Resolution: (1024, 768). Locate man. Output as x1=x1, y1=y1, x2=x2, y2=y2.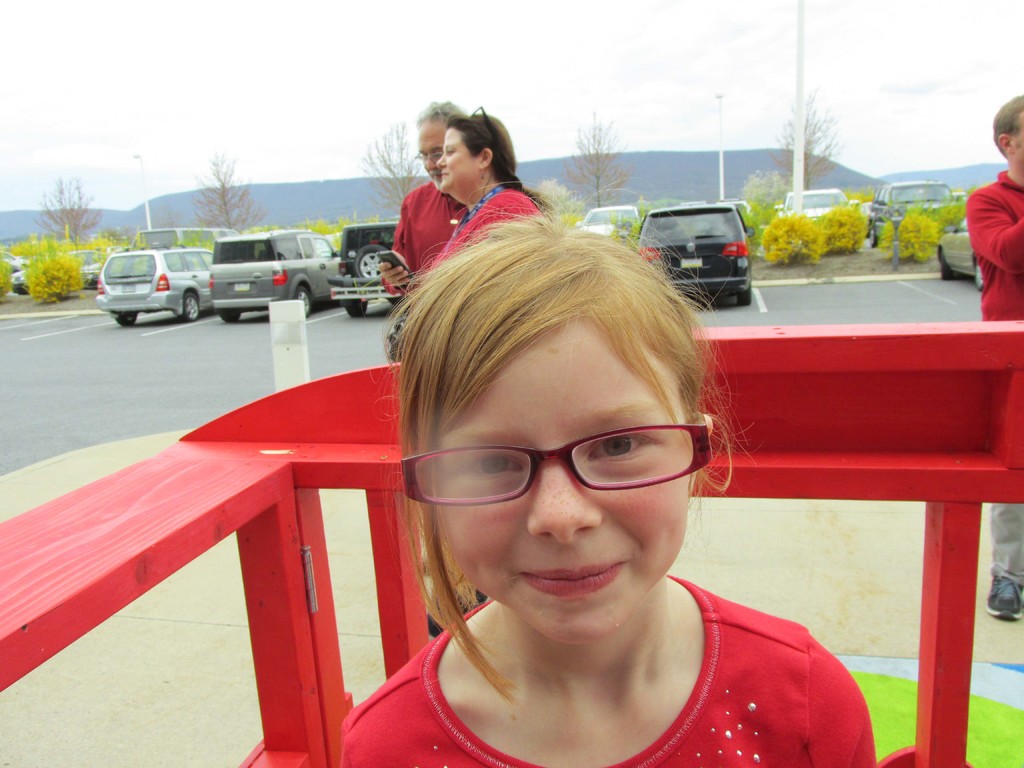
x1=967, y1=94, x2=1023, y2=620.
